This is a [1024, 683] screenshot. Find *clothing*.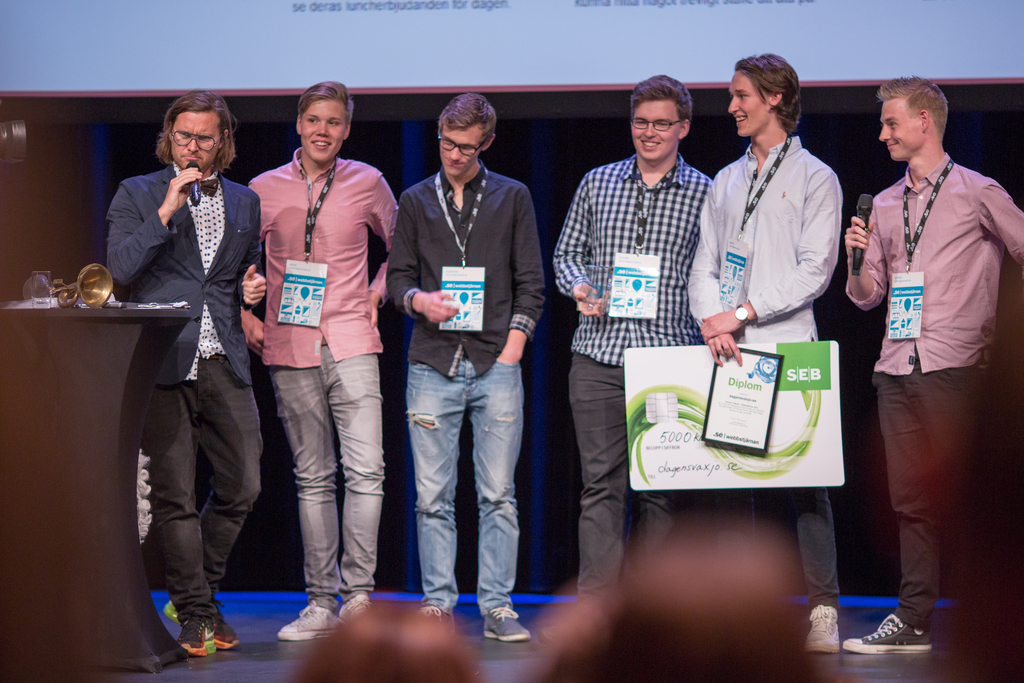
Bounding box: rect(99, 161, 264, 620).
